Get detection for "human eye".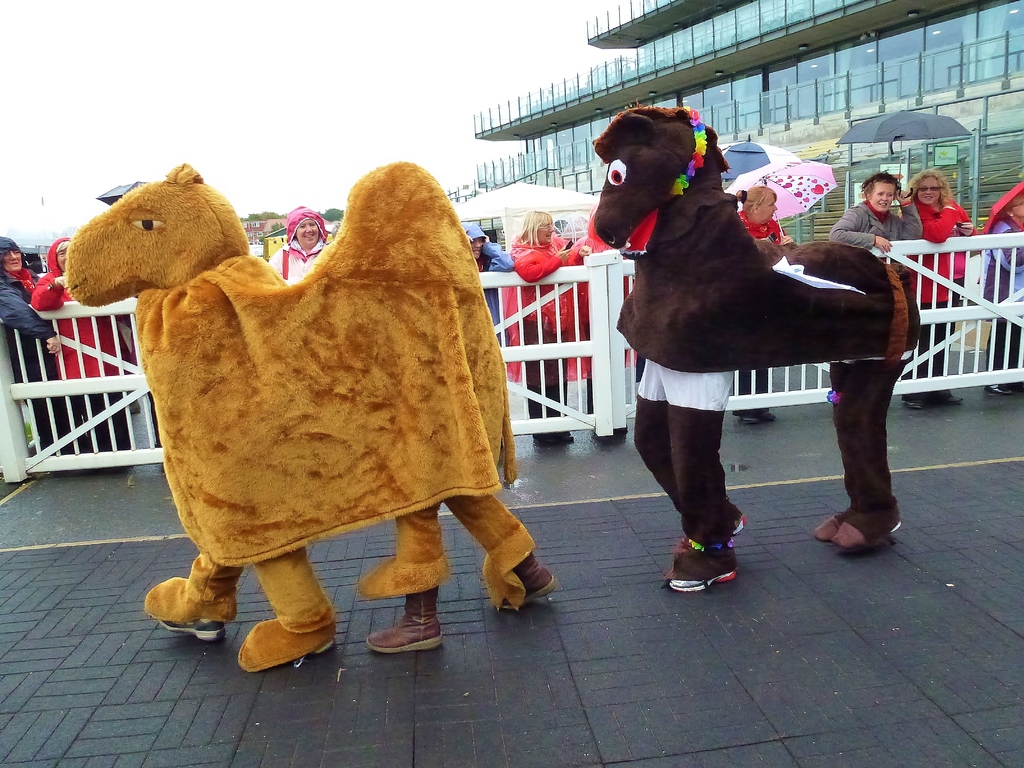
Detection: left=58, top=252, right=63, bottom=257.
